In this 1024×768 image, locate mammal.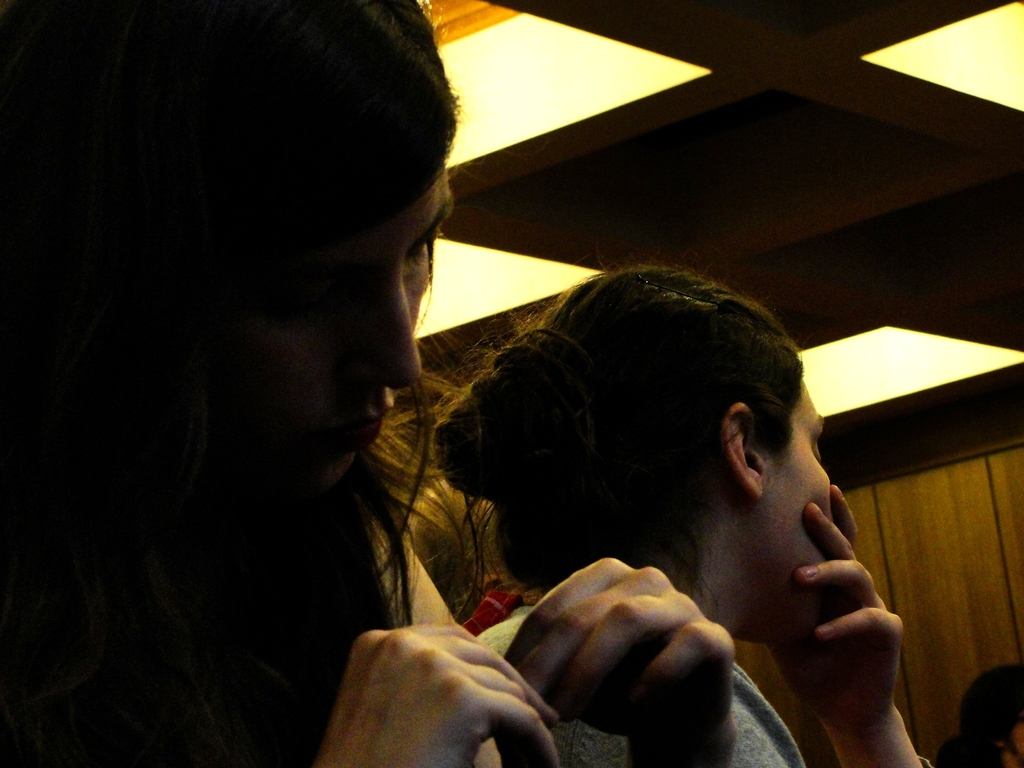
Bounding box: region(474, 580, 557, 657).
